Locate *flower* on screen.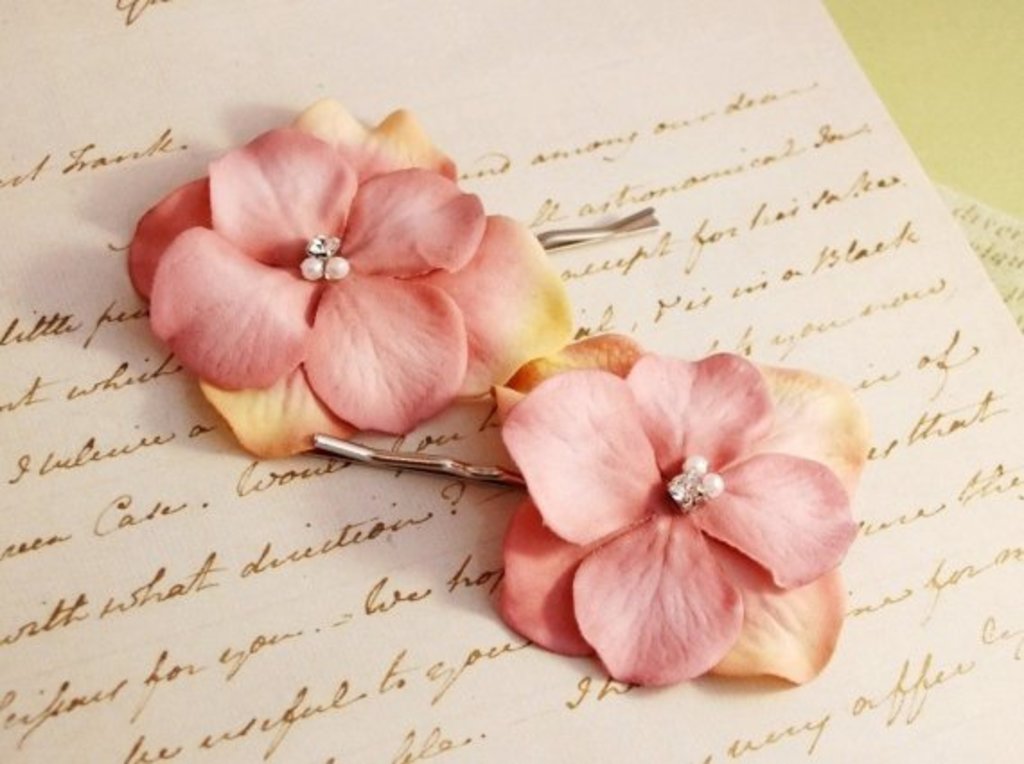
On screen at BBox(119, 88, 582, 466).
